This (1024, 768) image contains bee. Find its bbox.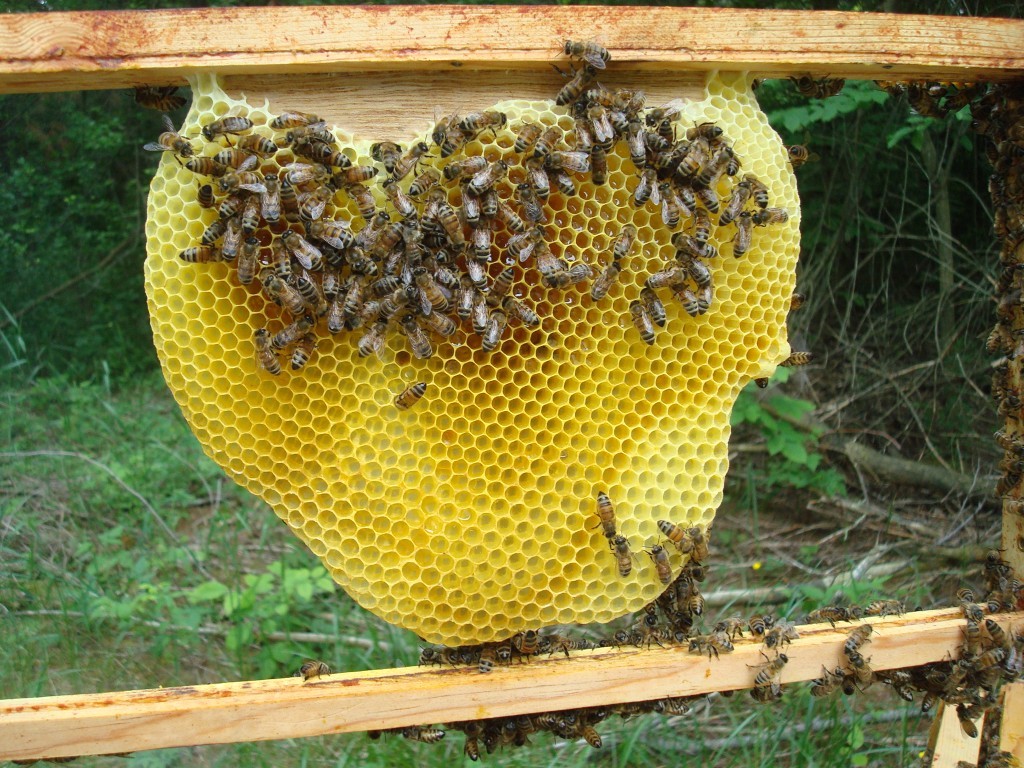
crop(131, 79, 191, 116).
